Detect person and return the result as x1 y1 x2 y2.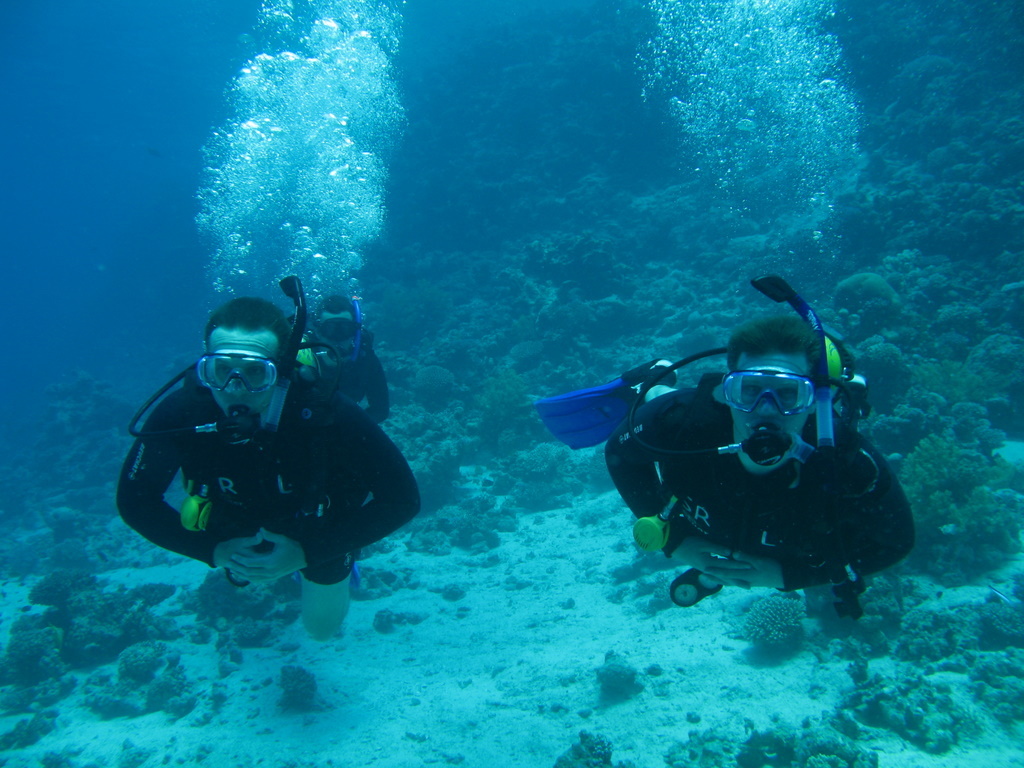
603 315 919 591.
